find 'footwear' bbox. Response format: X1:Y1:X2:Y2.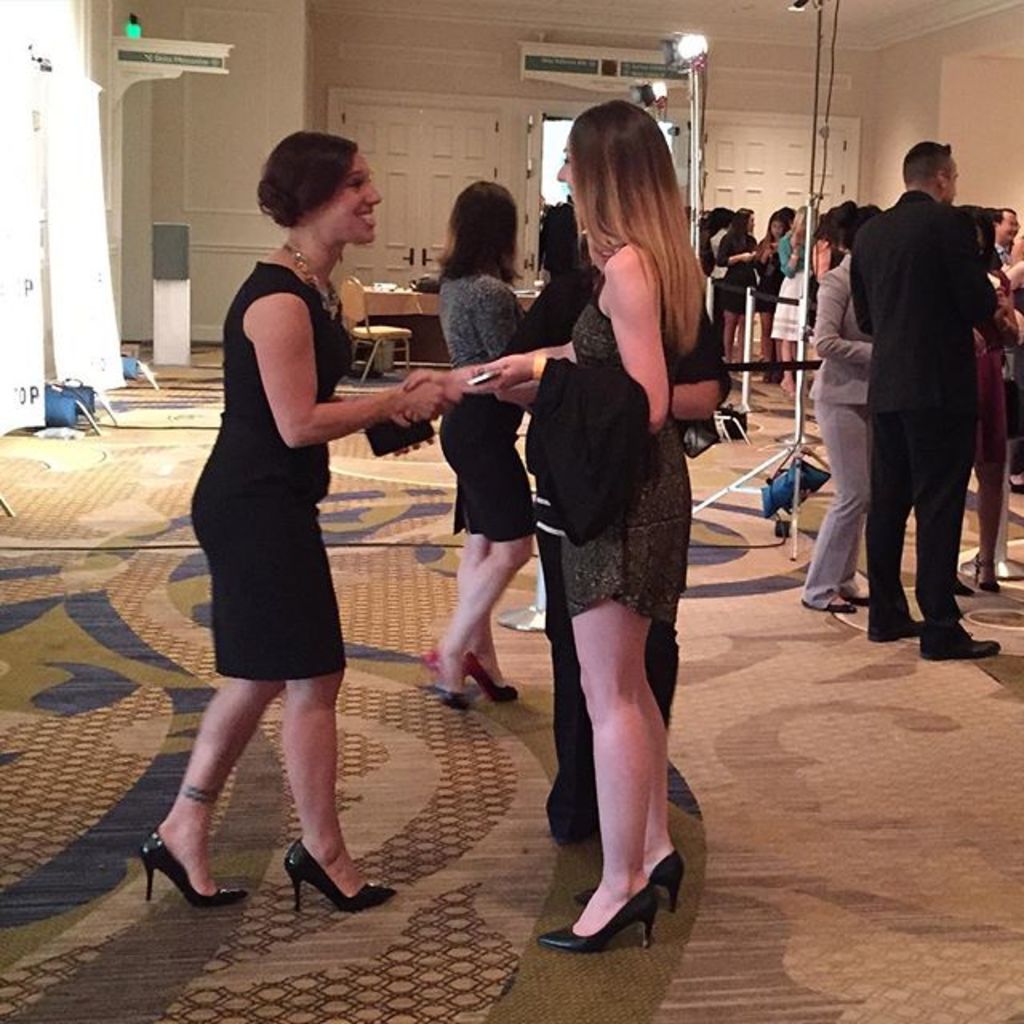
285:838:395:915.
